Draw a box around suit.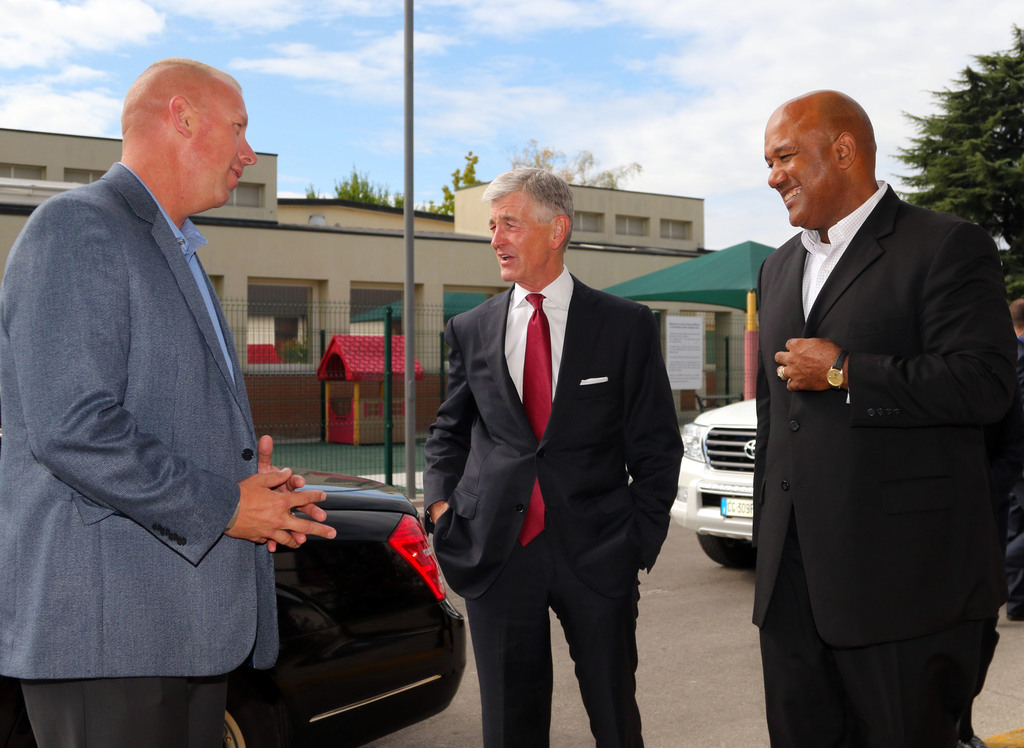
745, 63, 1003, 740.
